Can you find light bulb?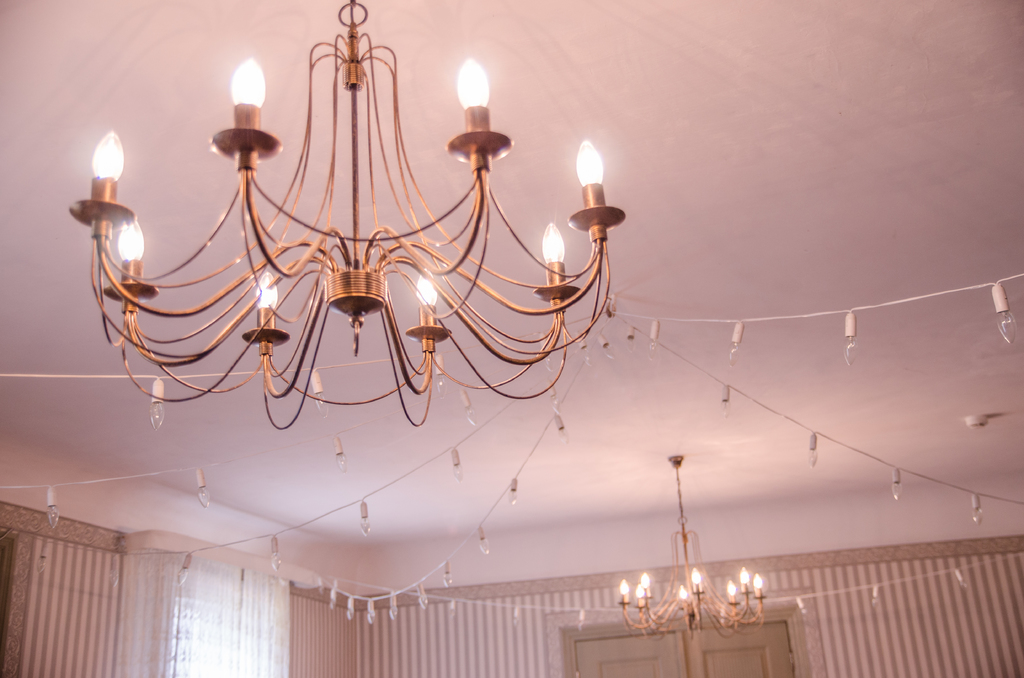
Yes, bounding box: 174/554/191/585.
